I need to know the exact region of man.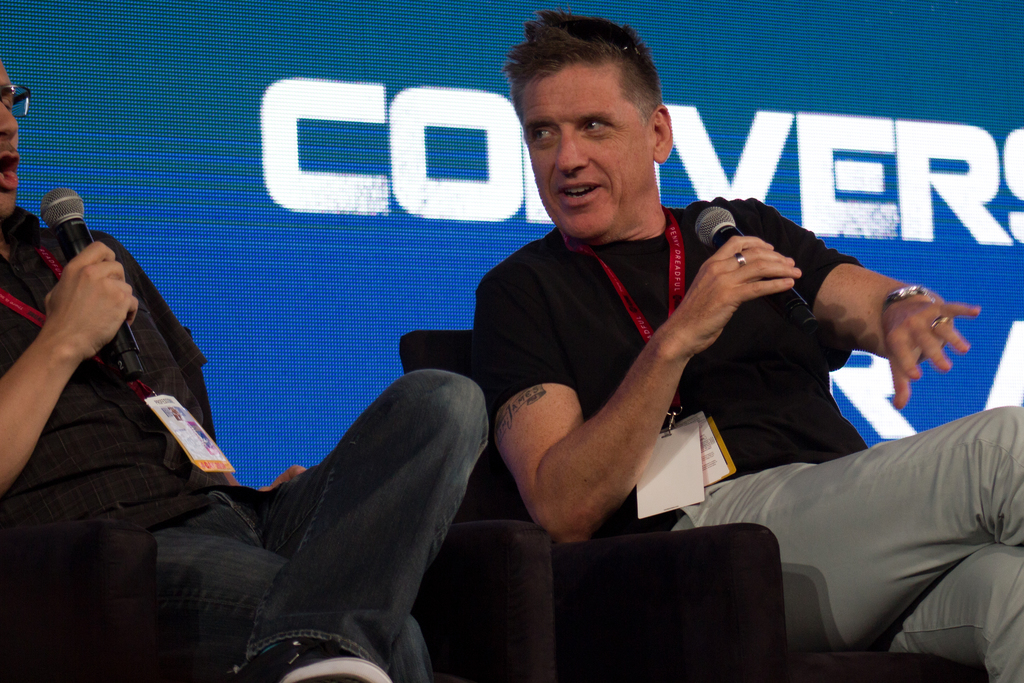
Region: Rect(462, 1, 1023, 682).
